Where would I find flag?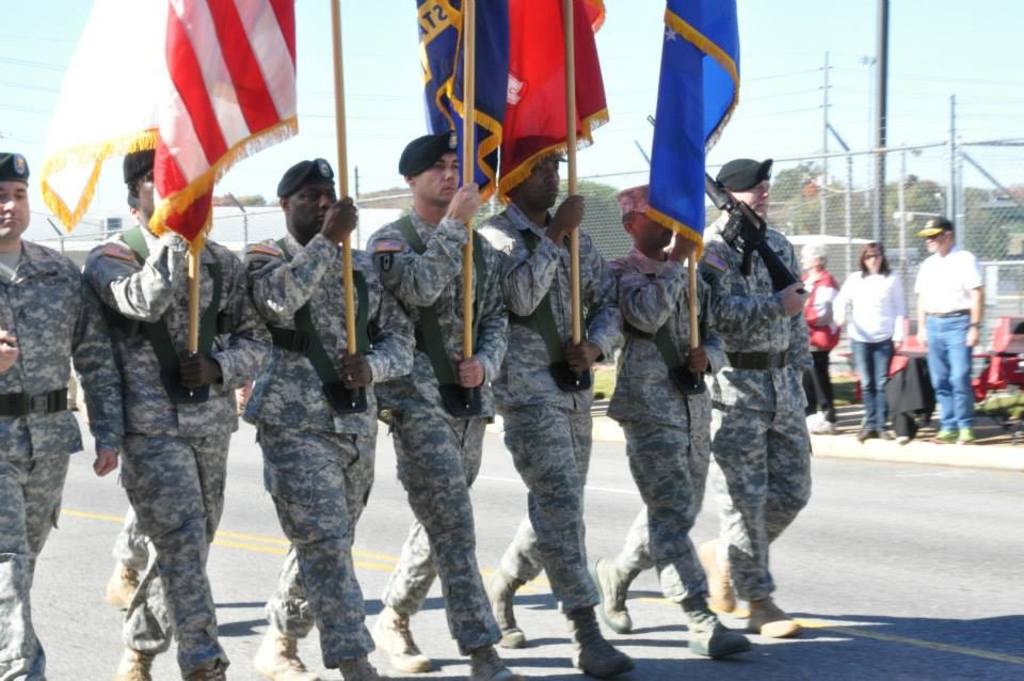
At box=[495, 0, 619, 216].
